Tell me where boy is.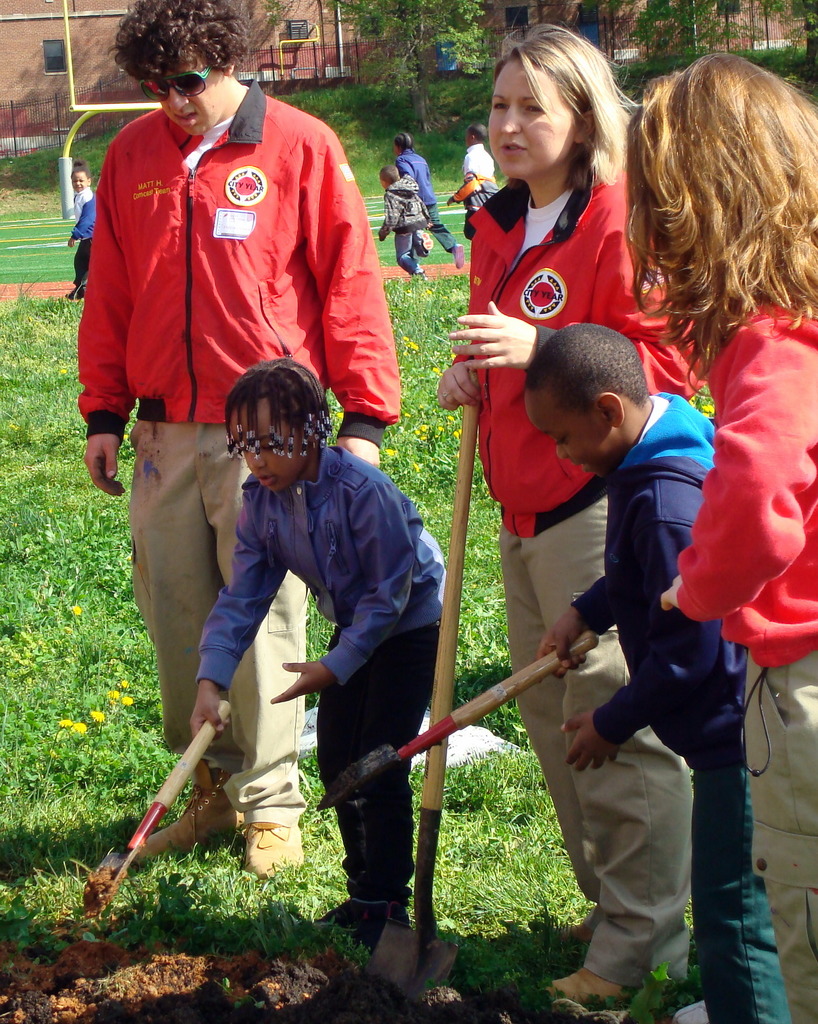
boy is at Rect(518, 326, 783, 1023).
